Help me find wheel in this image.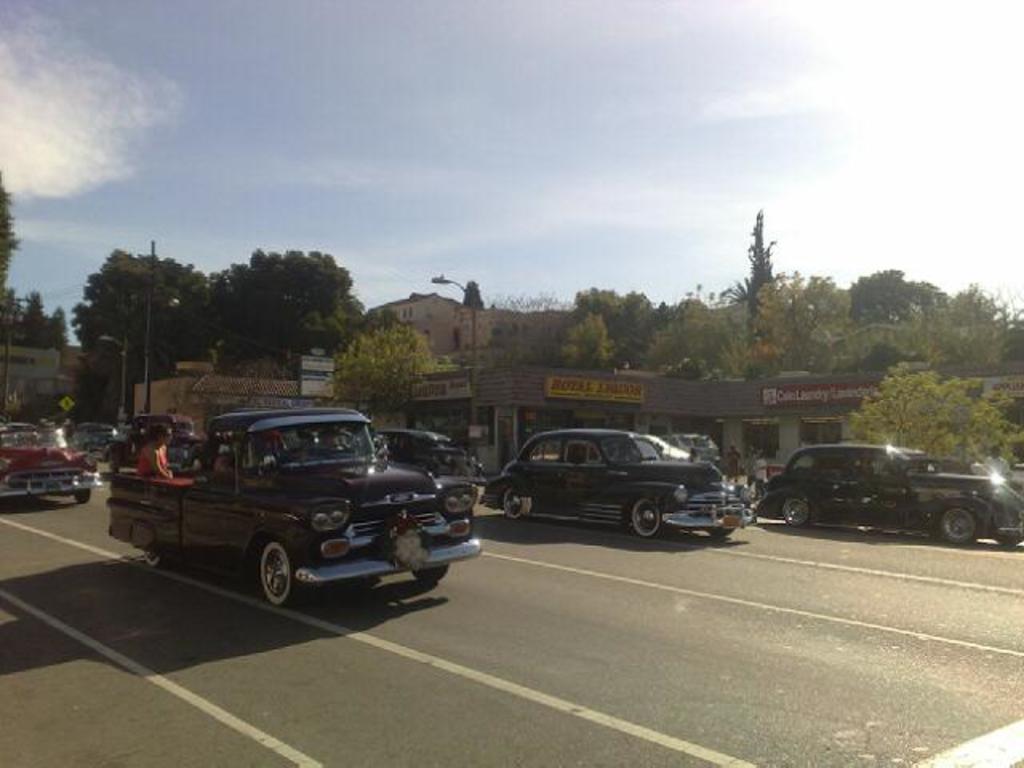
Found it: x1=410 y1=560 x2=448 y2=584.
